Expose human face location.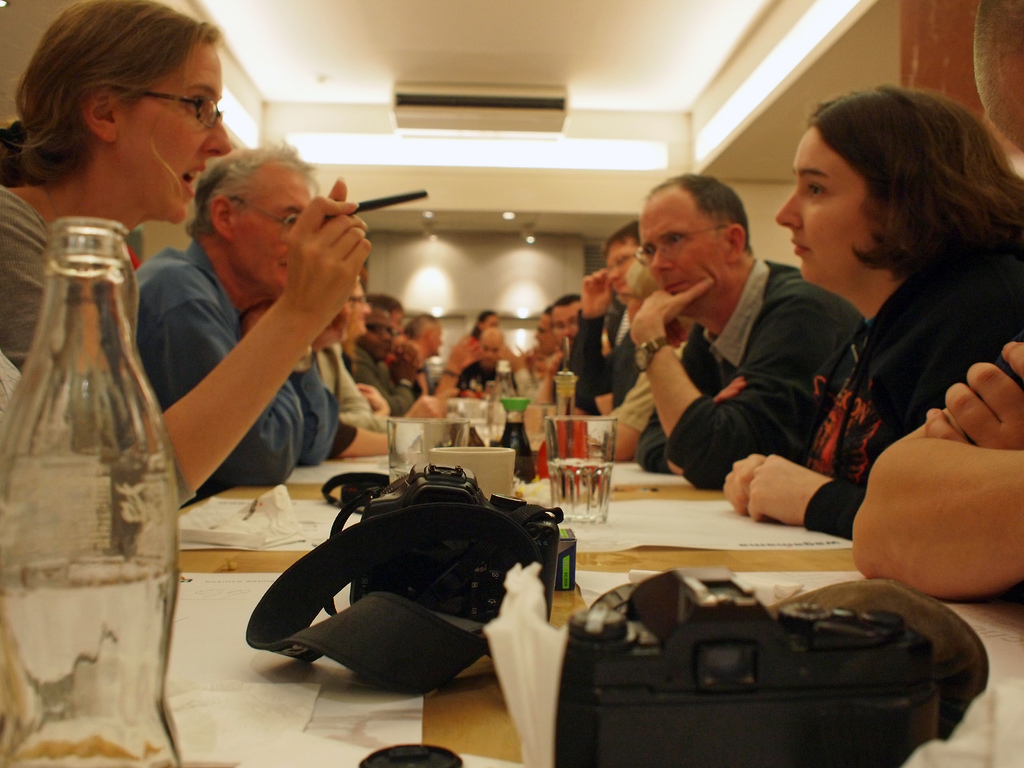
Exposed at pyautogui.locateOnScreen(423, 327, 445, 359).
